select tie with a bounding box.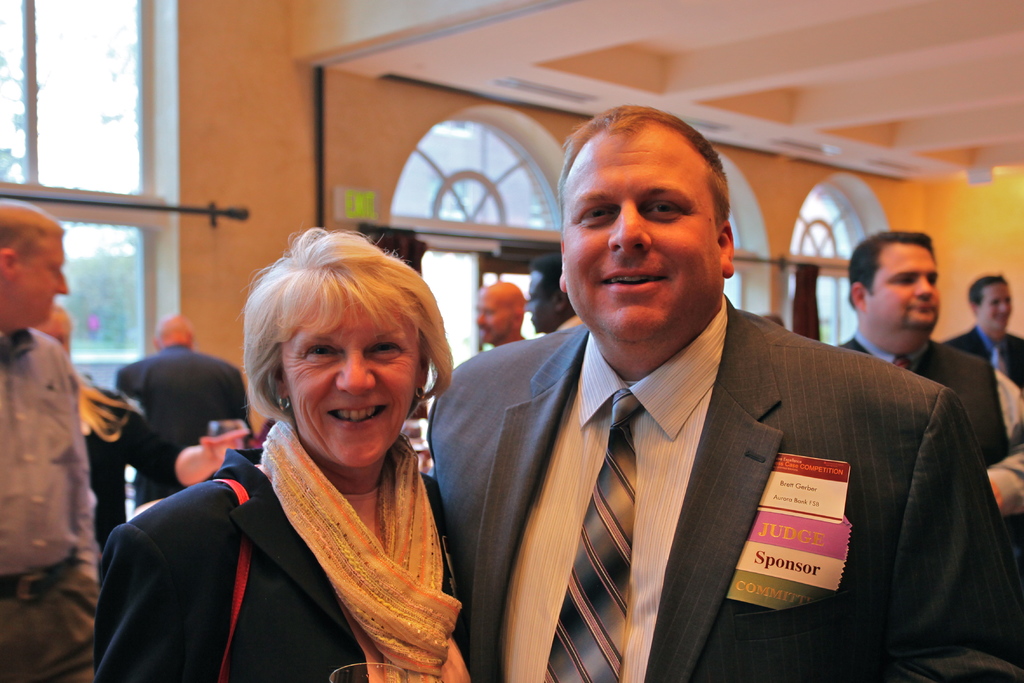
rect(993, 343, 1008, 383).
